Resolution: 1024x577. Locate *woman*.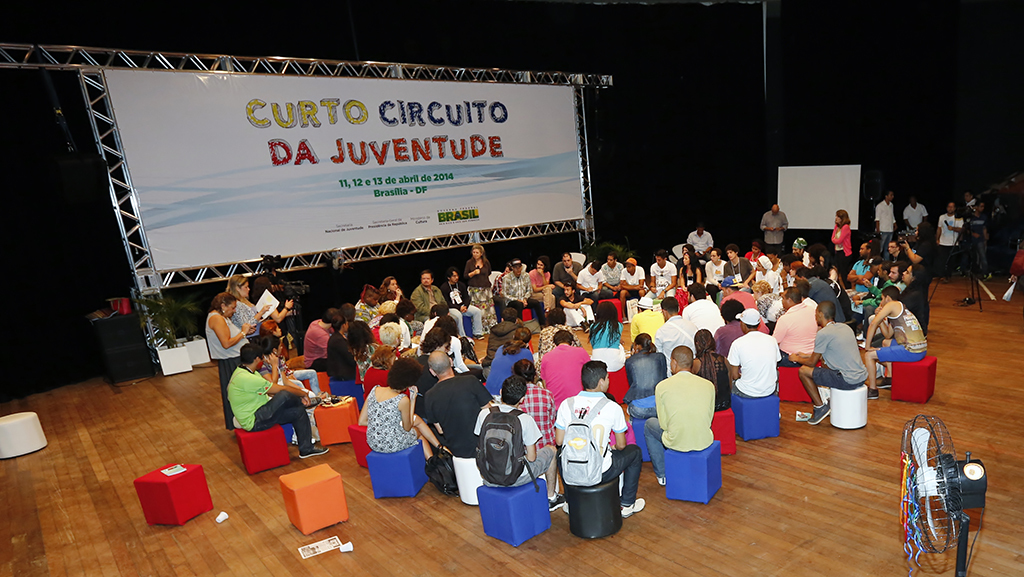
674 252 702 307.
